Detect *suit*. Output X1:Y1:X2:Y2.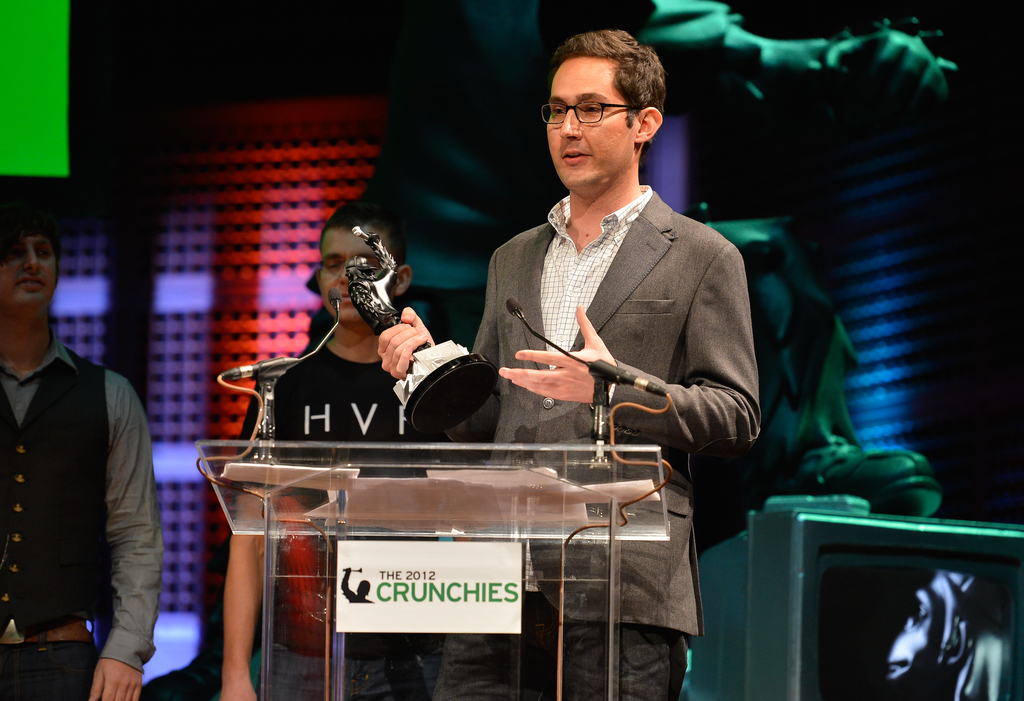
0:255:152:693.
